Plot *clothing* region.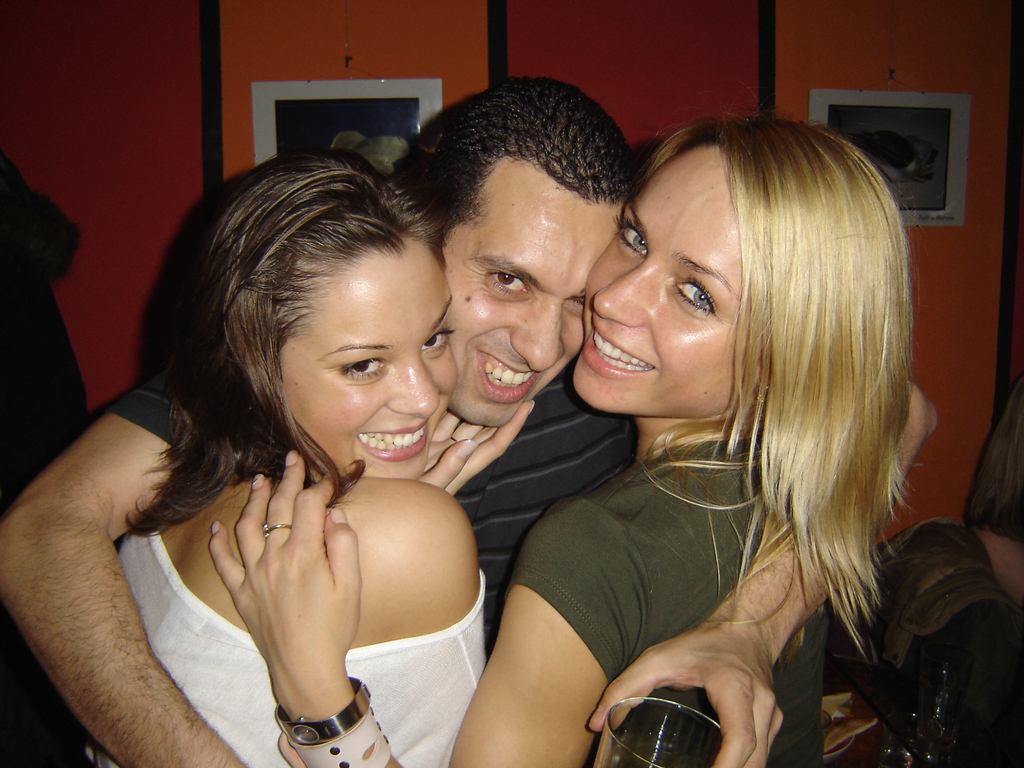
Plotted at select_region(504, 431, 824, 767).
